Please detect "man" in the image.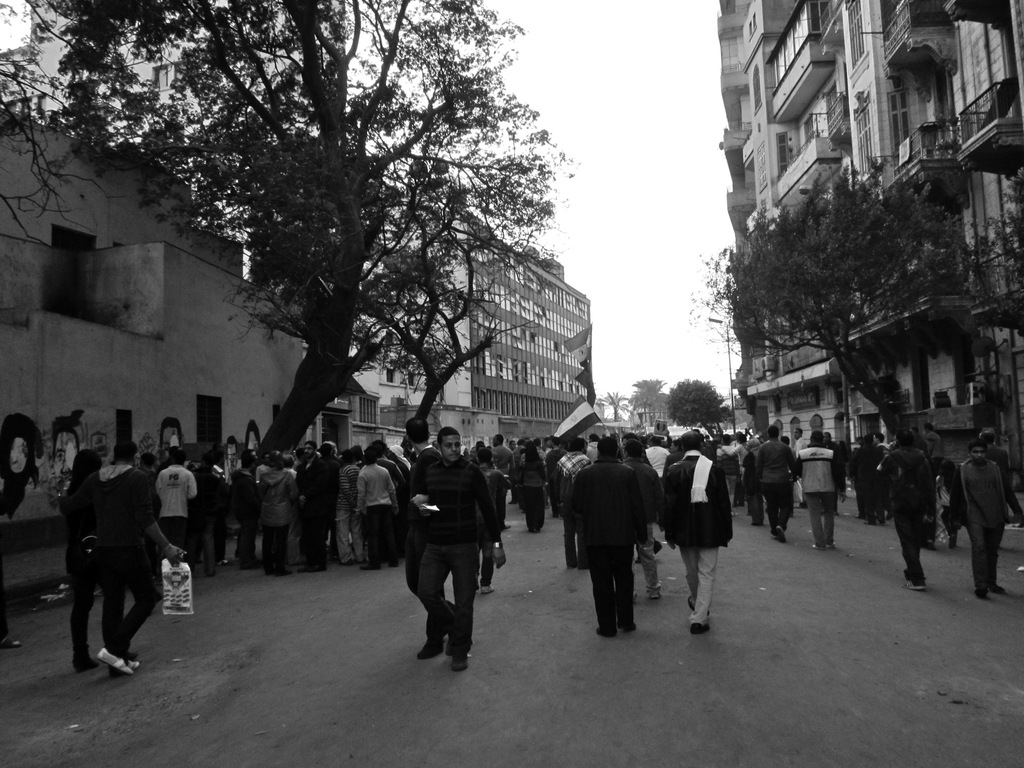
<box>572,433,650,639</box>.
